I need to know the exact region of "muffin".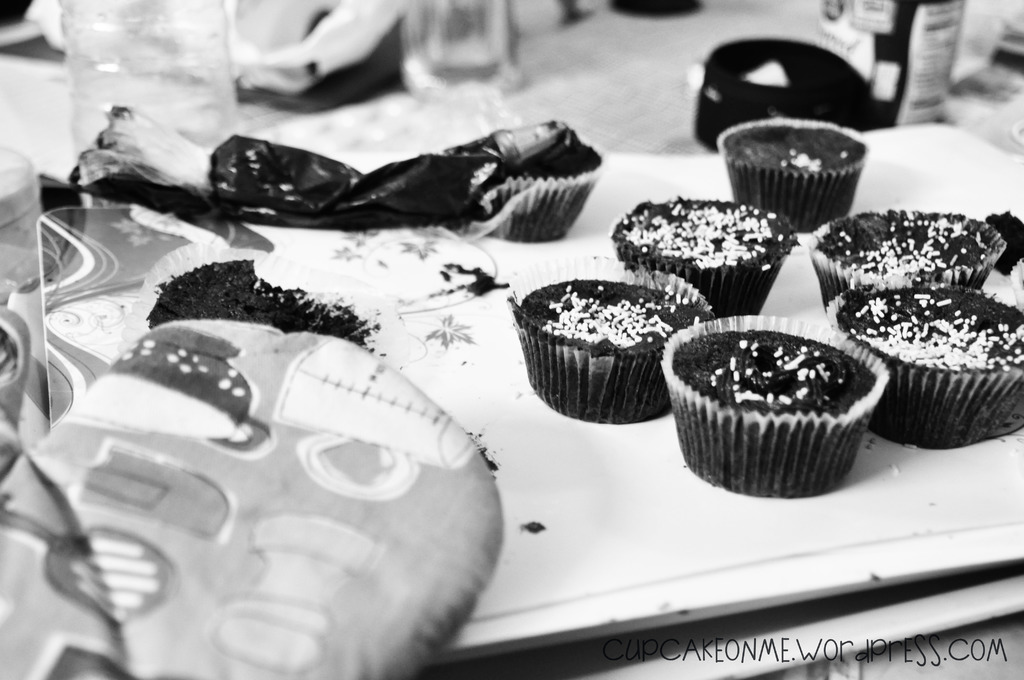
Region: box=[467, 134, 606, 242].
